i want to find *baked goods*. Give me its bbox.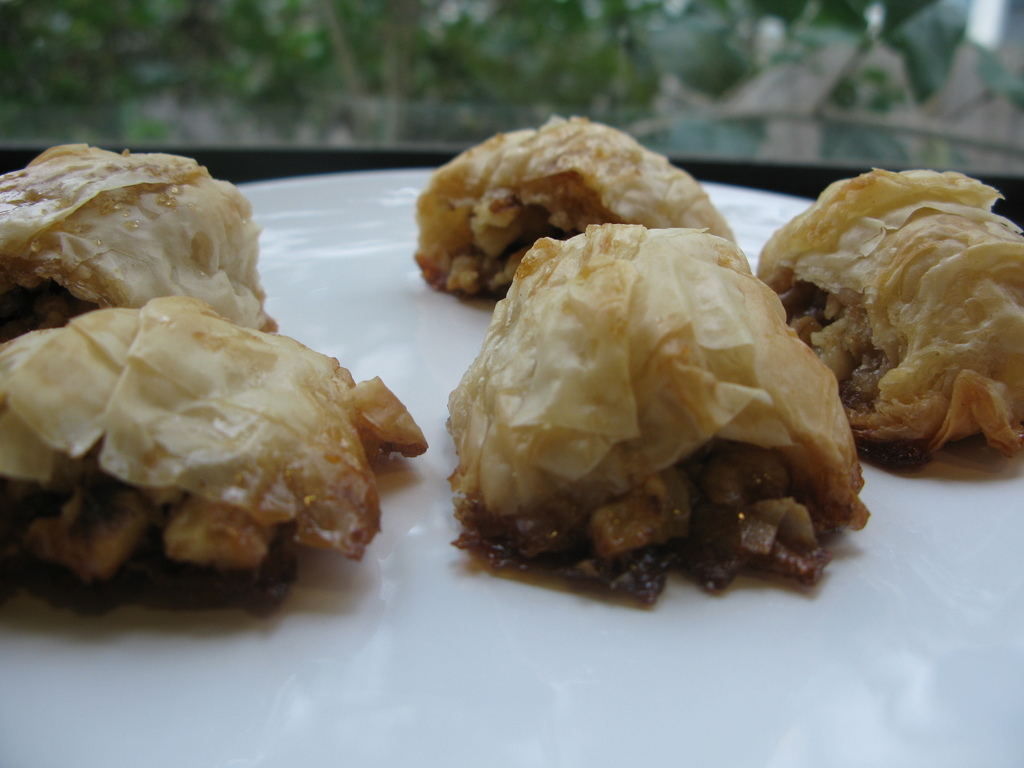
[0,143,280,344].
